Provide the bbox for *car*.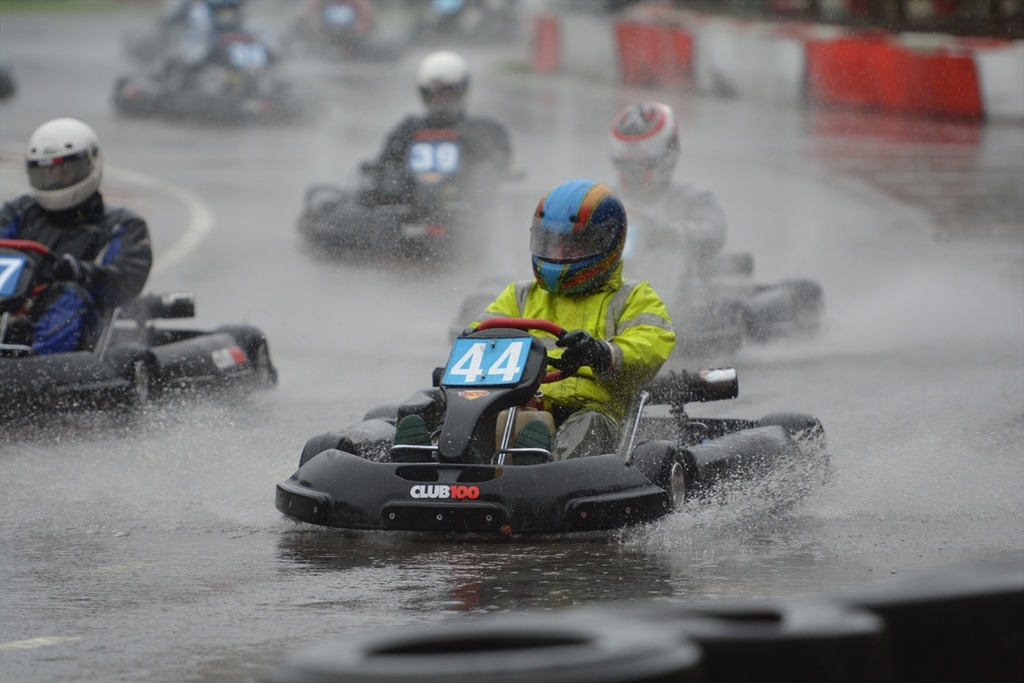
0,236,273,424.
